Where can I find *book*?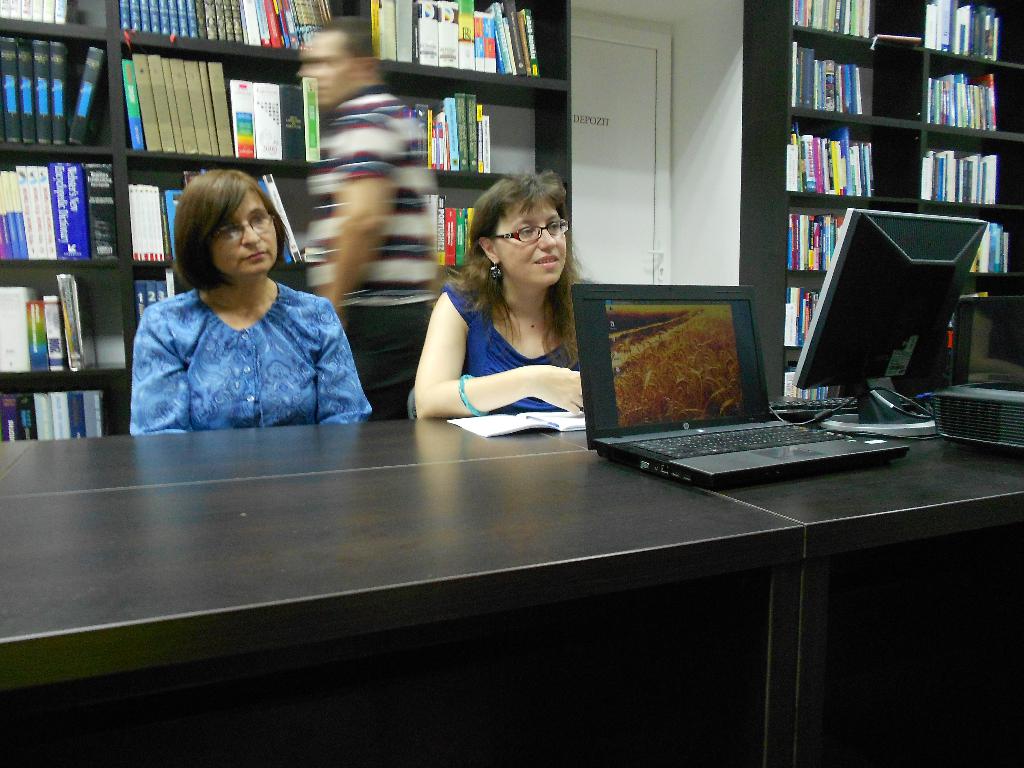
You can find it at (left=284, top=86, right=307, bottom=164).
